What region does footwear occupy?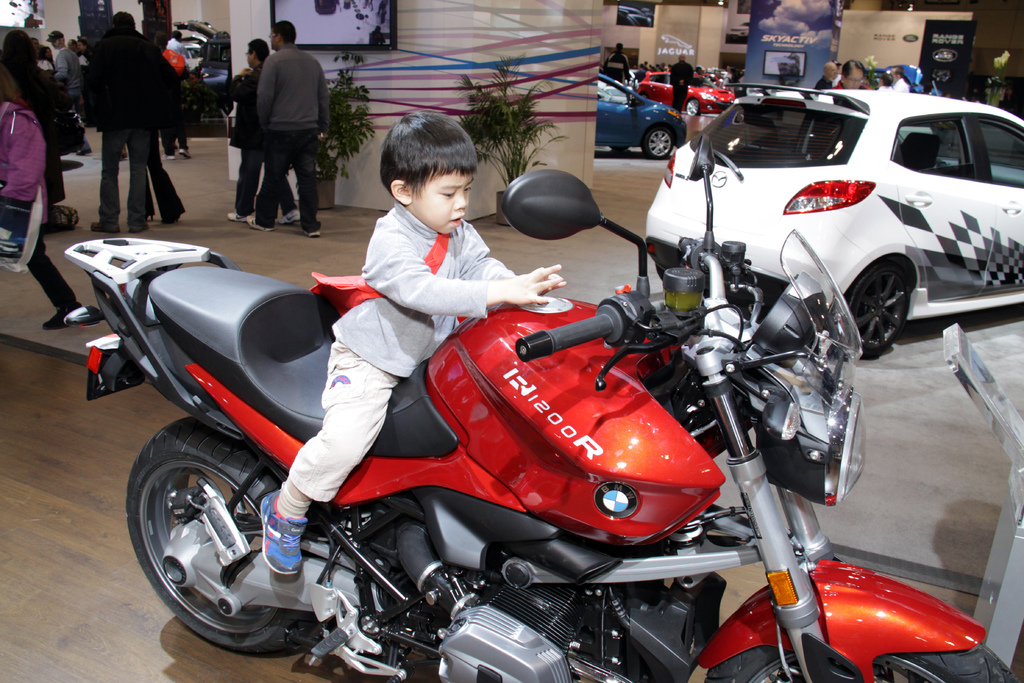
126 217 141 233.
